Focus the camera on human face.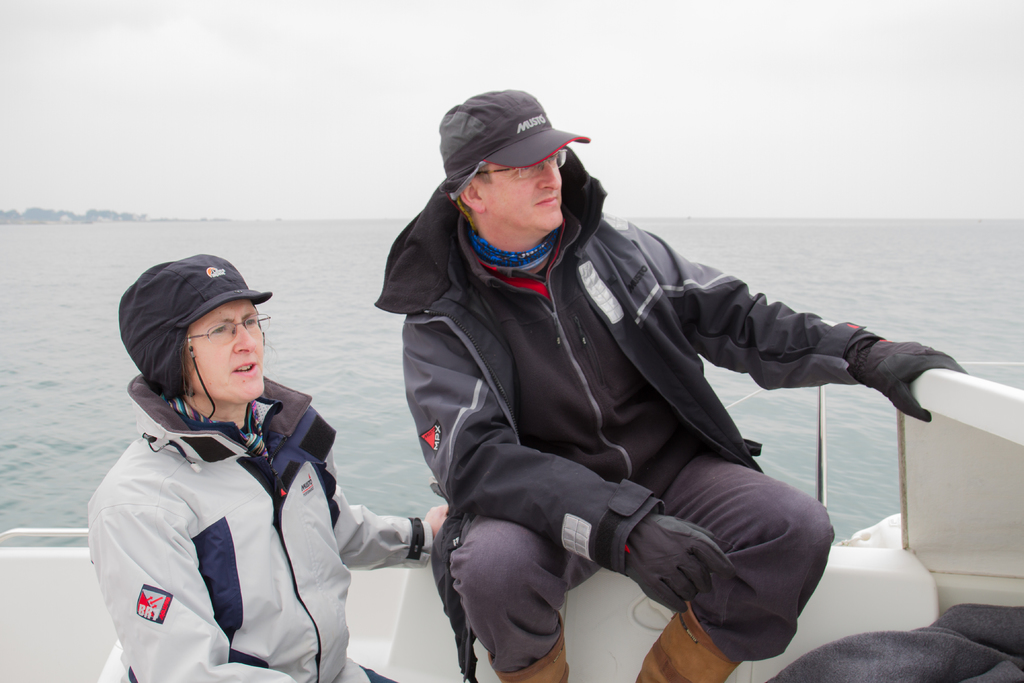
Focus region: rect(184, 298, 264, 404).
